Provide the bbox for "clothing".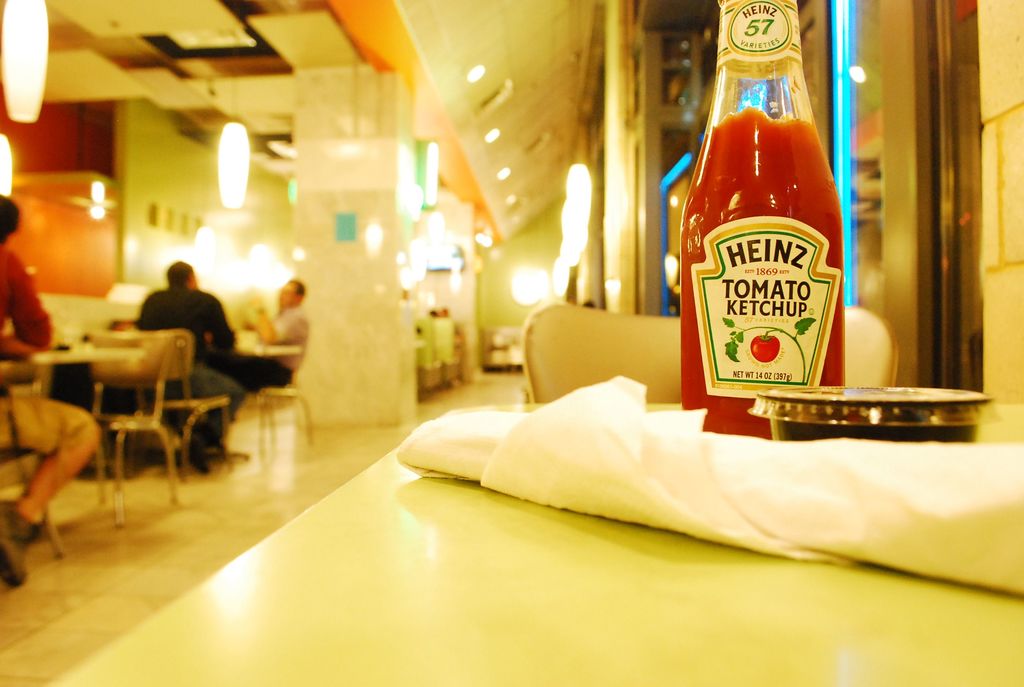
(left=0, top=242, right=97, bottom=450).
